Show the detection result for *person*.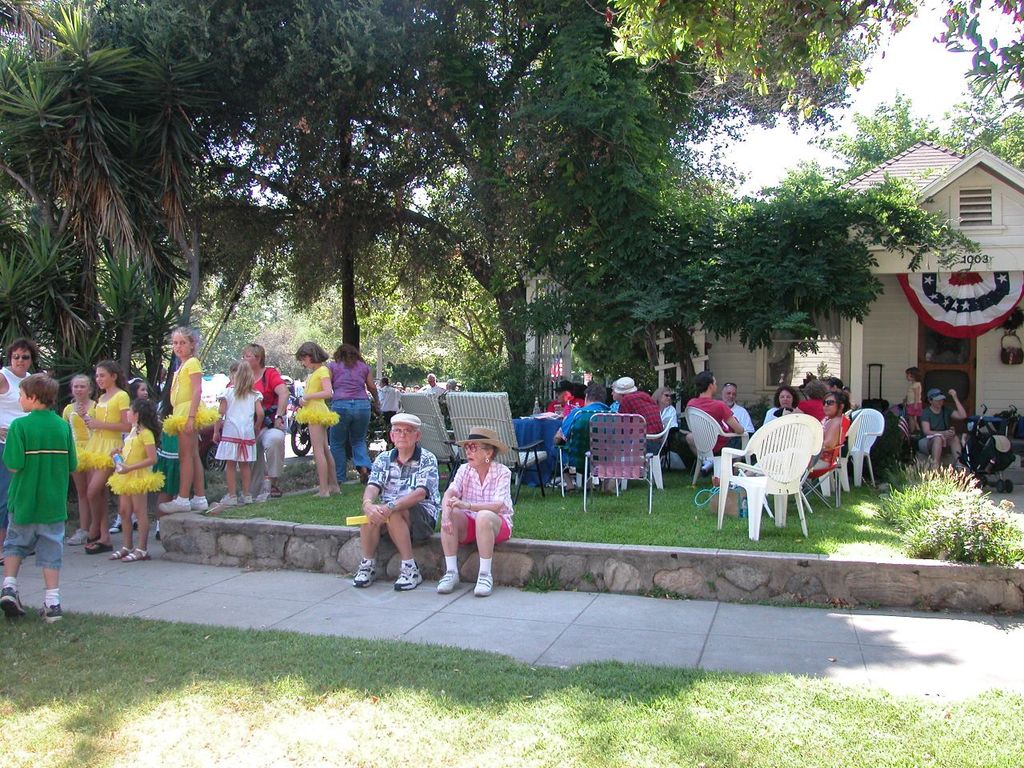
x1=615 y1=376 x2=662 y2=452.
